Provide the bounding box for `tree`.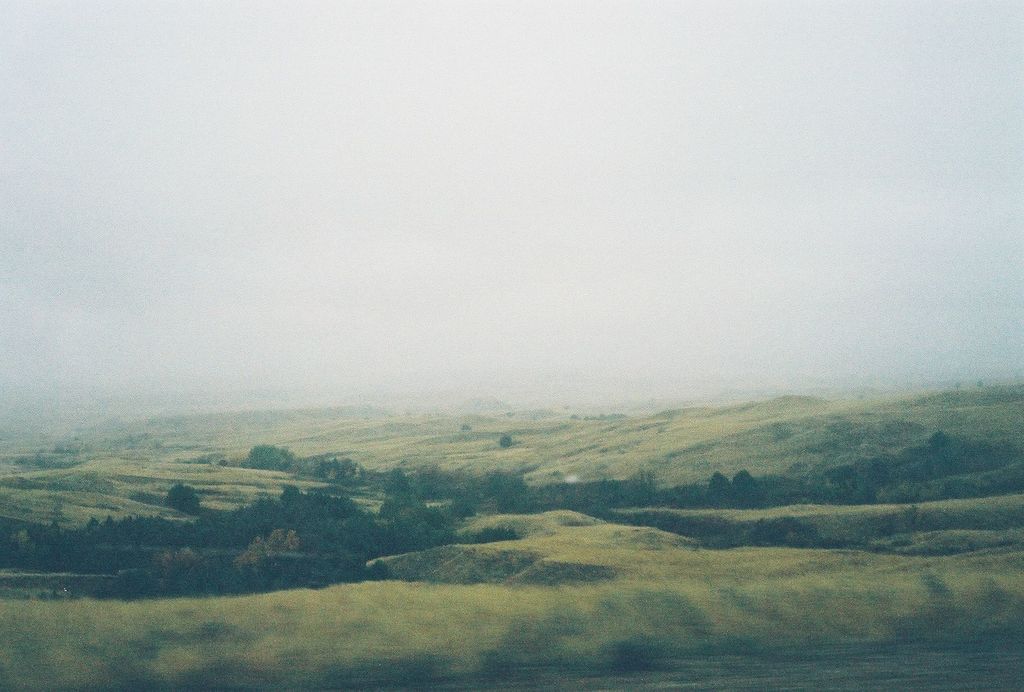
(163,482,198,512).
